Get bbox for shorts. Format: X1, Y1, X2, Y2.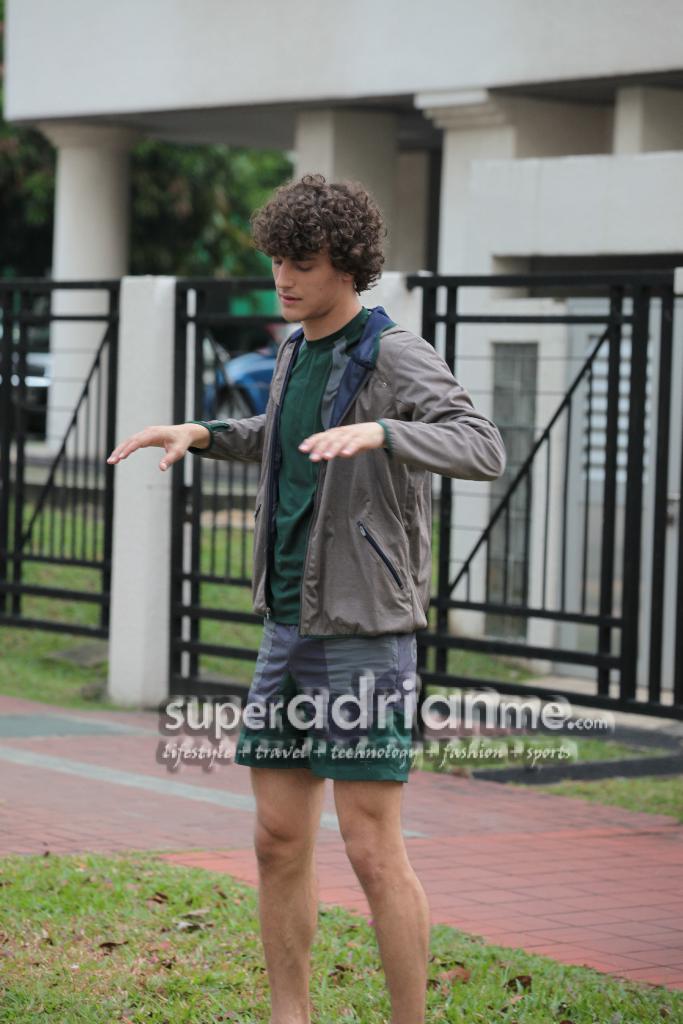
229, 655, 440, 769.
